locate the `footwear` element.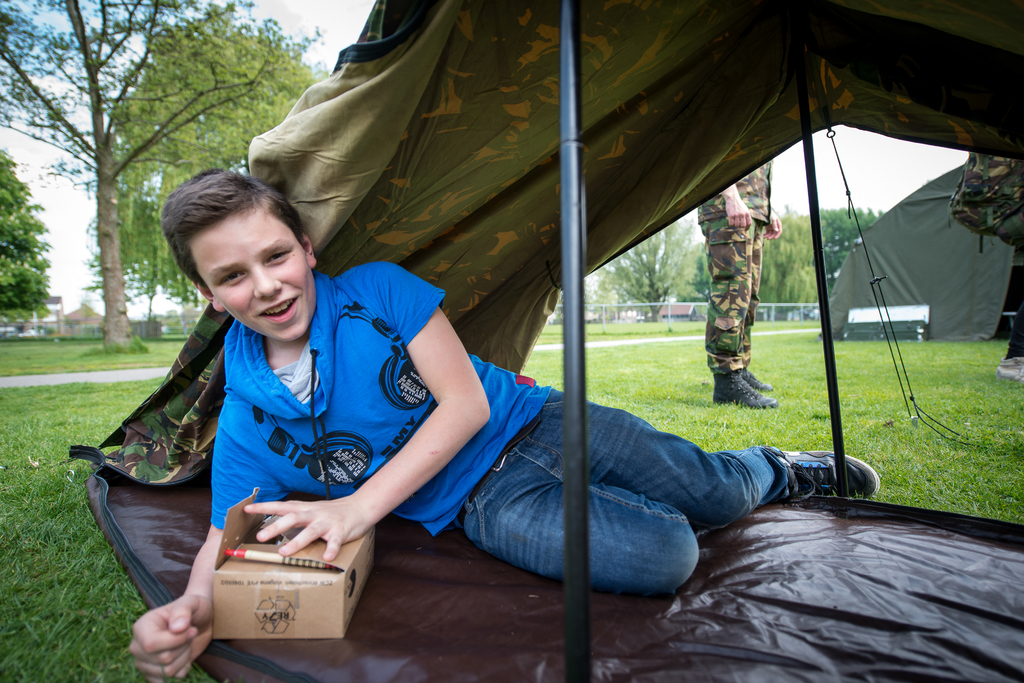
Element bbox: {"x1": 737, "y1": 370, "x2": 774, "y2": 395}.
